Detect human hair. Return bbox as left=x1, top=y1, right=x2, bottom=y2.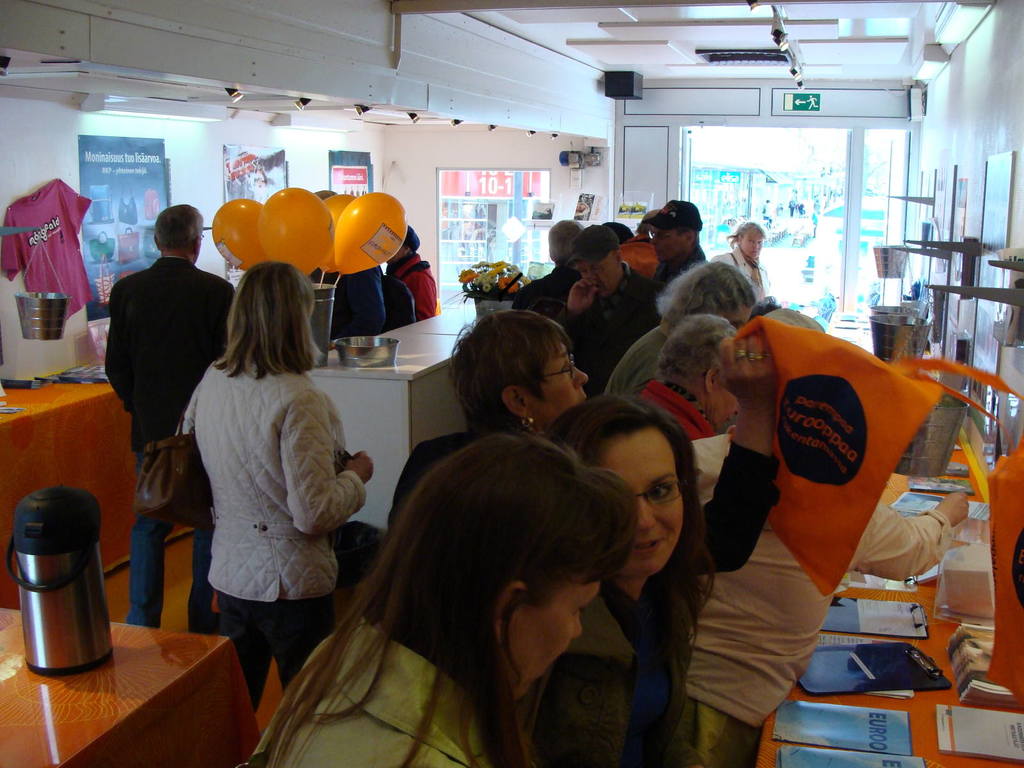
left=212, top=262, right=324, bottom=372.
